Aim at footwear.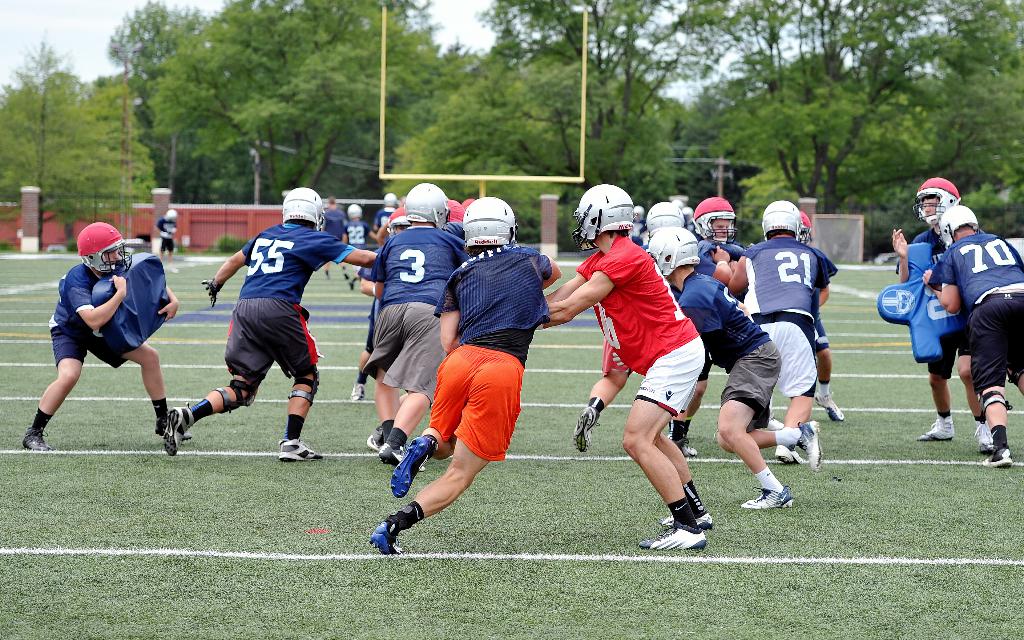
Aimed at (left=379, top=445, right=425, bottom=473).
